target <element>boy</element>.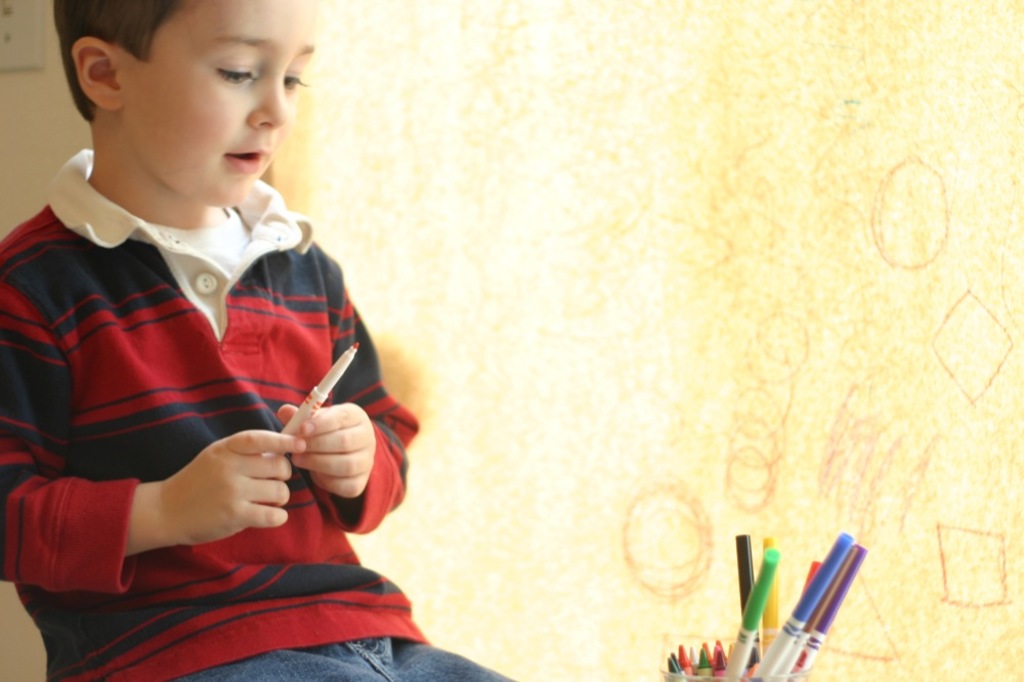
Target region: Rect(15, 0, 439, 651).
